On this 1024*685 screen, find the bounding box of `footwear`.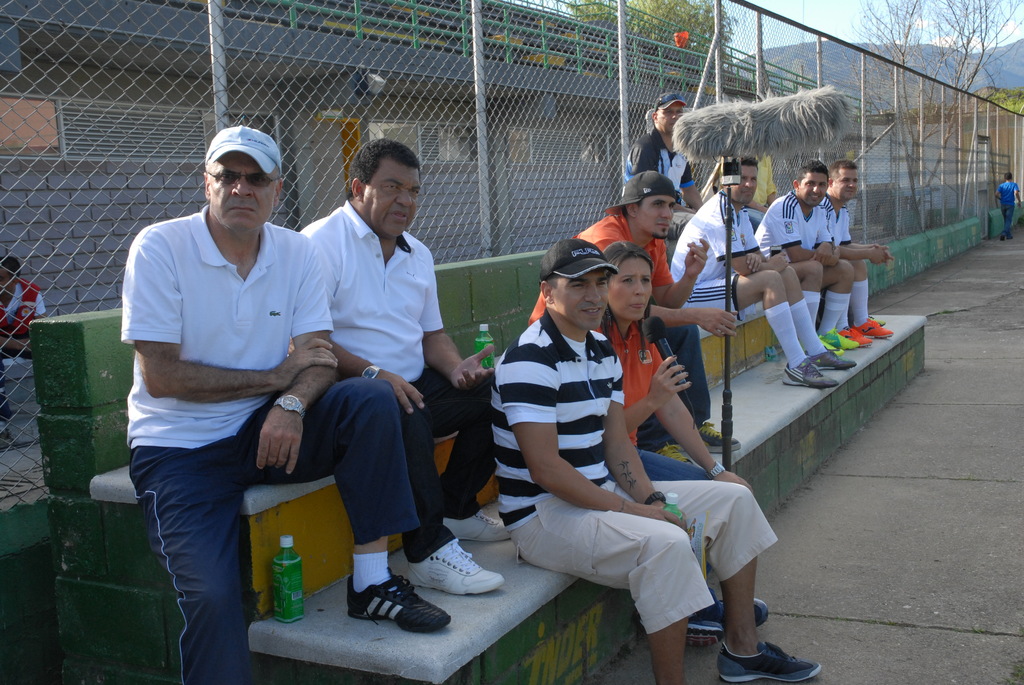
Bounding box: bbox(855, 310, 895, 340).
